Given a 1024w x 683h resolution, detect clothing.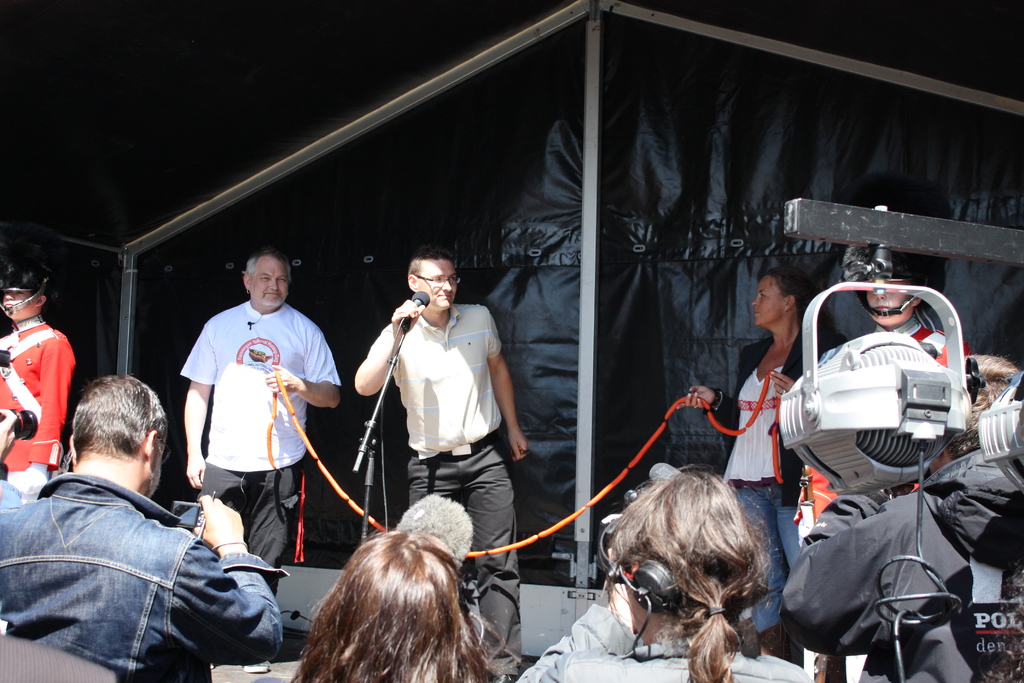
[left=891, top=312, right=972, bottom=362].
